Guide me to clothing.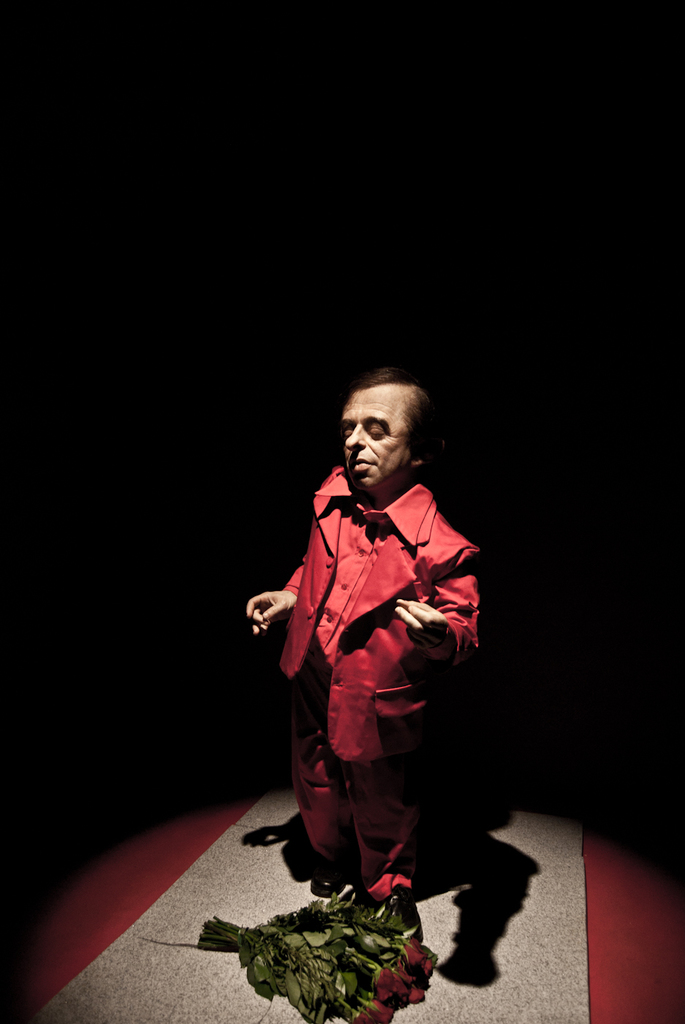
Guidance: (273,464,488,924).
